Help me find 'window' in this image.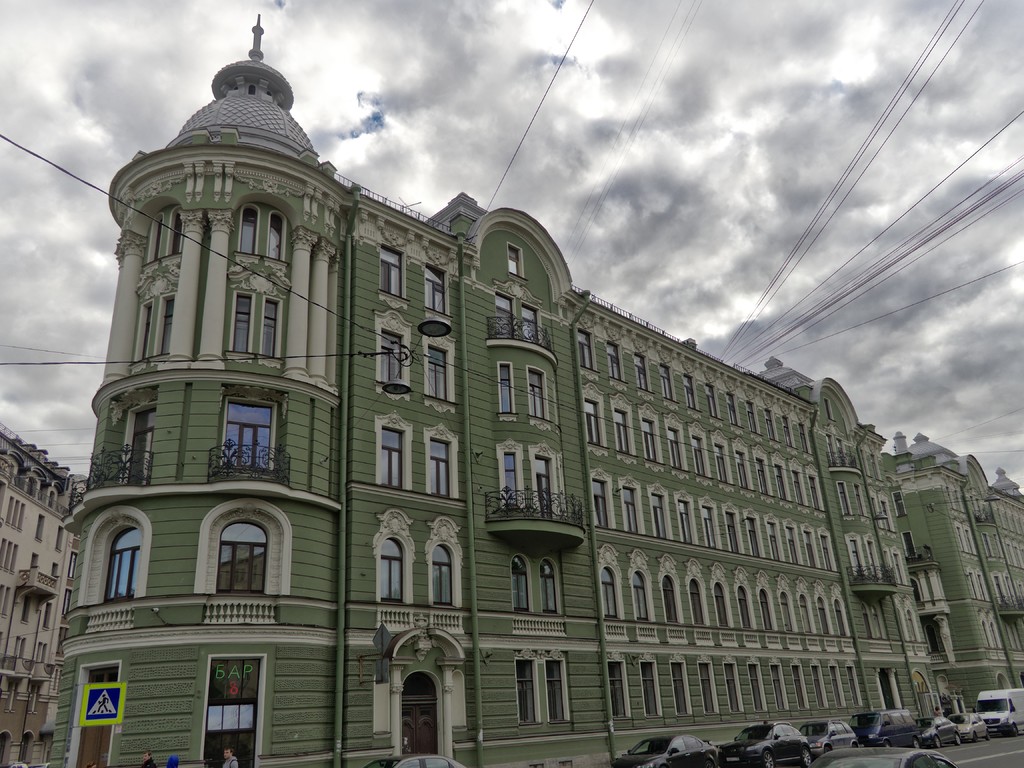
Found it: 100,521,138,603.
